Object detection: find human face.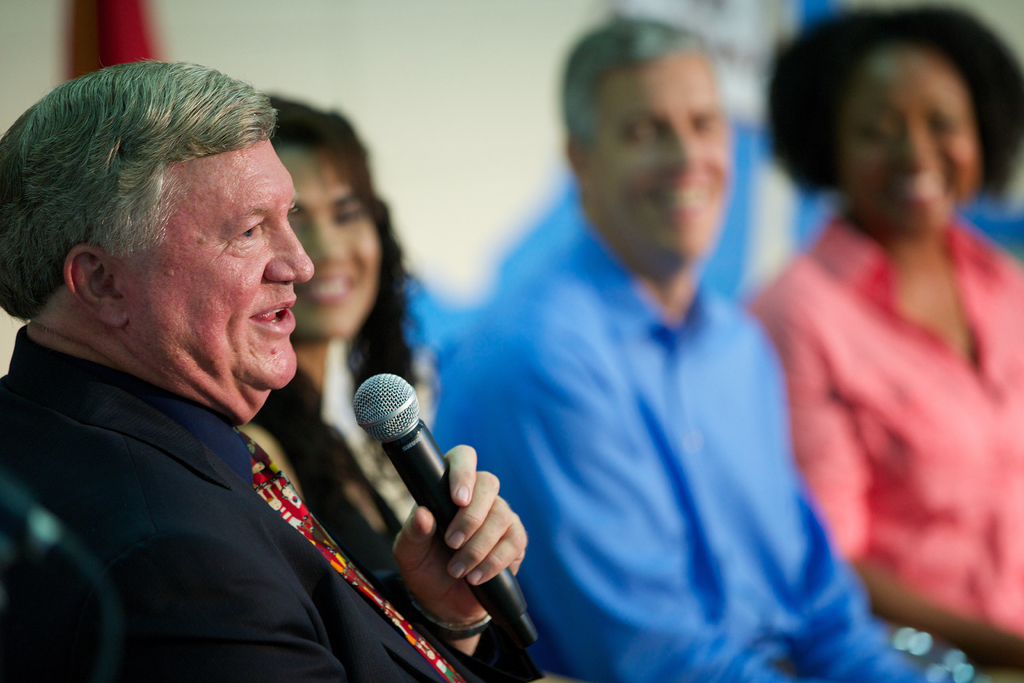
BBox(842, 49, 984, 240).
